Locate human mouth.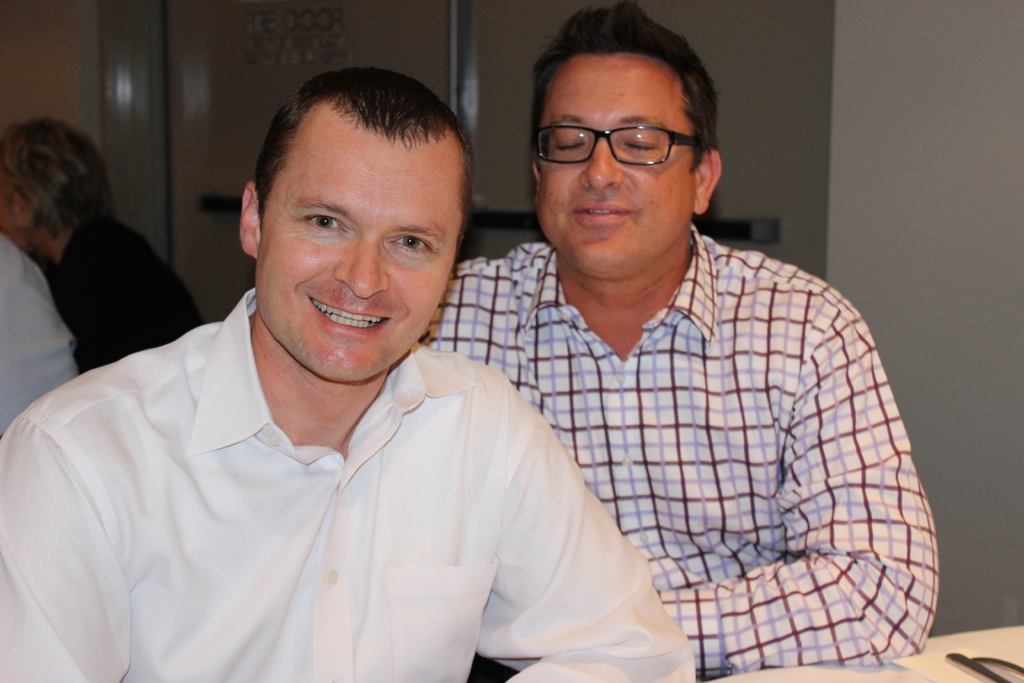
Bounding box: 307/290/395/338.
